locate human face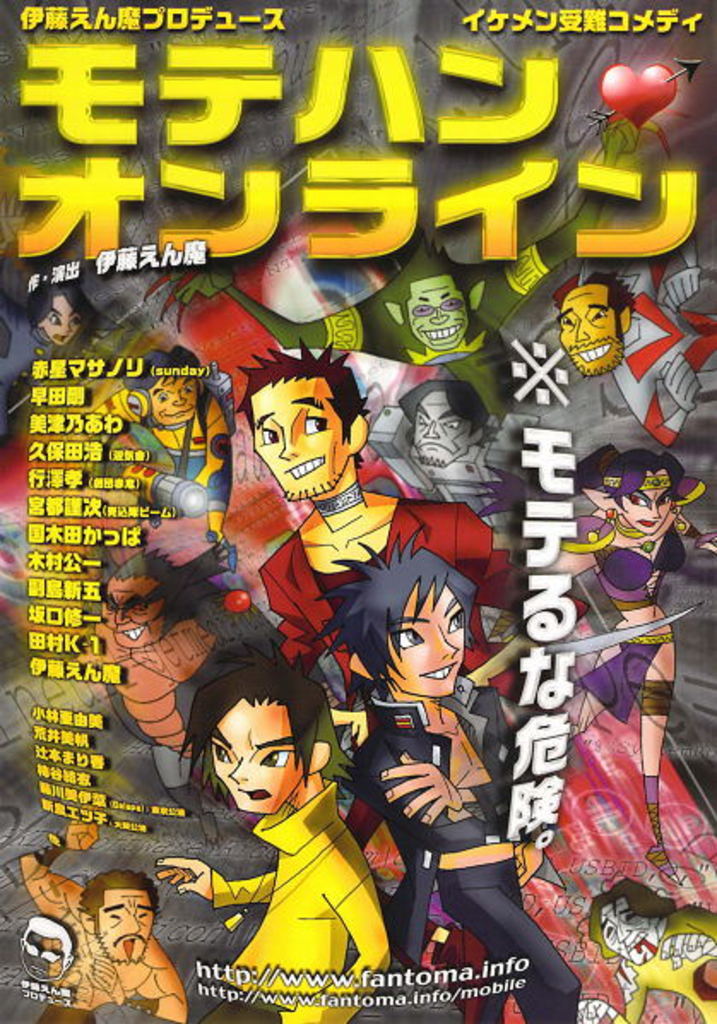
<bbox>560, 286, 621, 378</bbox>
